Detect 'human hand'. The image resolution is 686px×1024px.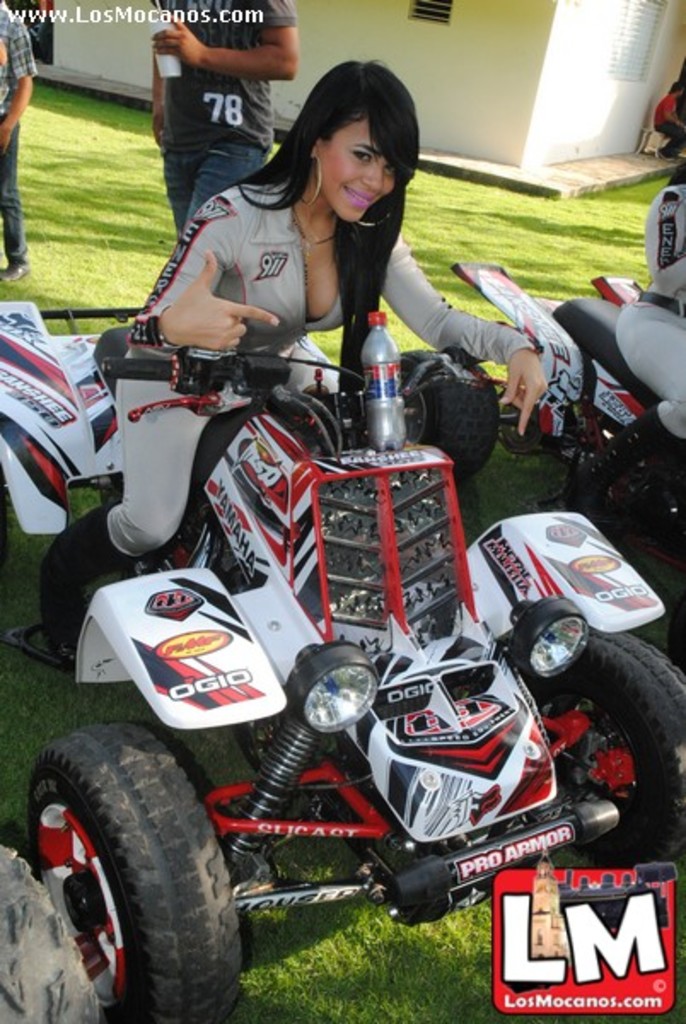
159:249:278:352.
